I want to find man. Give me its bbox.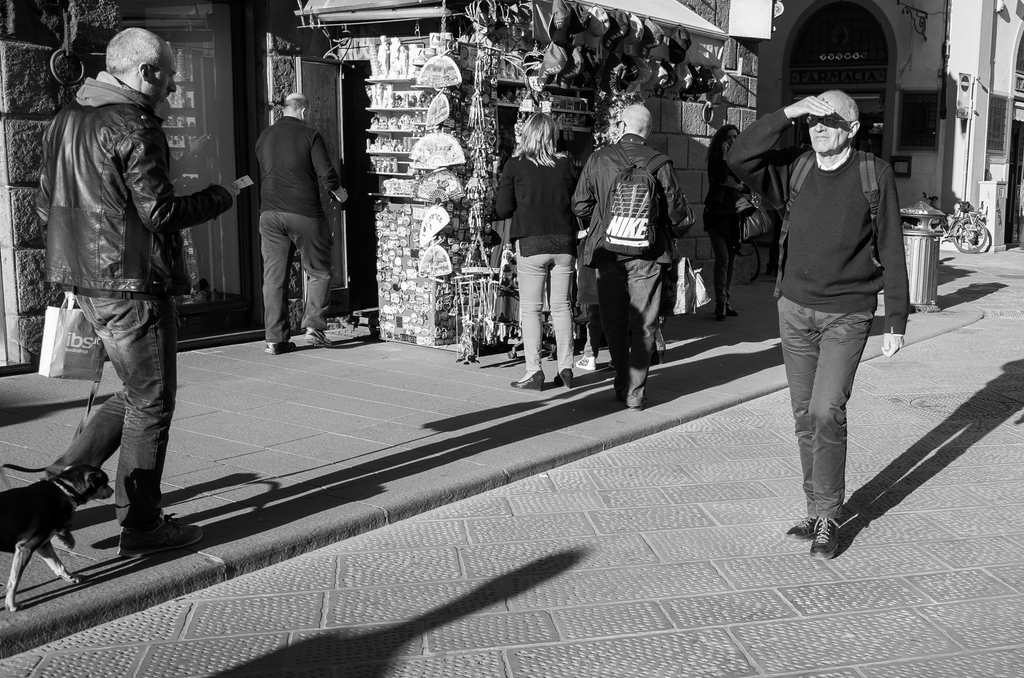
rect(255, 93, 346, 359).
